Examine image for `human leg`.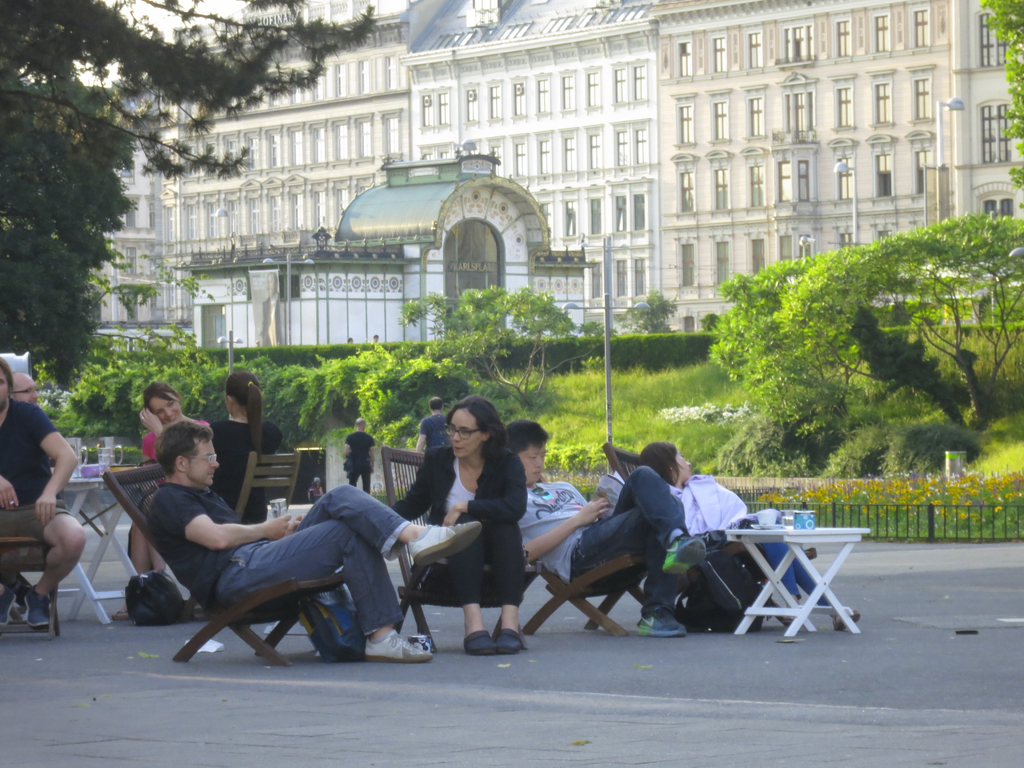
Examination result: [x1=756, y1=544, x2=801, y2=632].
